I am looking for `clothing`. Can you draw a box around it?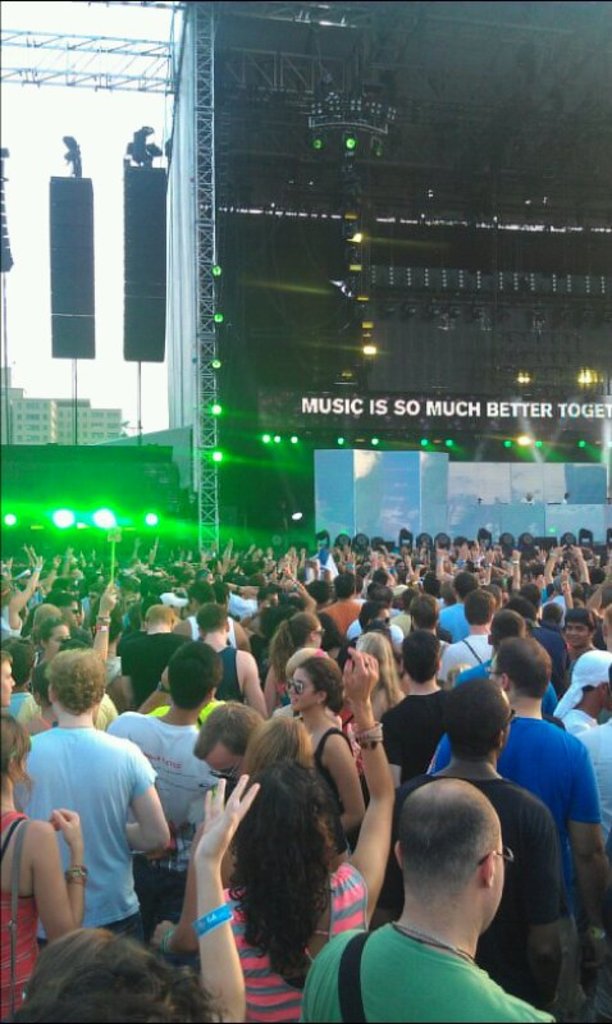
Sure, the bounding box is {"x1": 115, "y1": 630, "x2": 204, "y2": 703}.
